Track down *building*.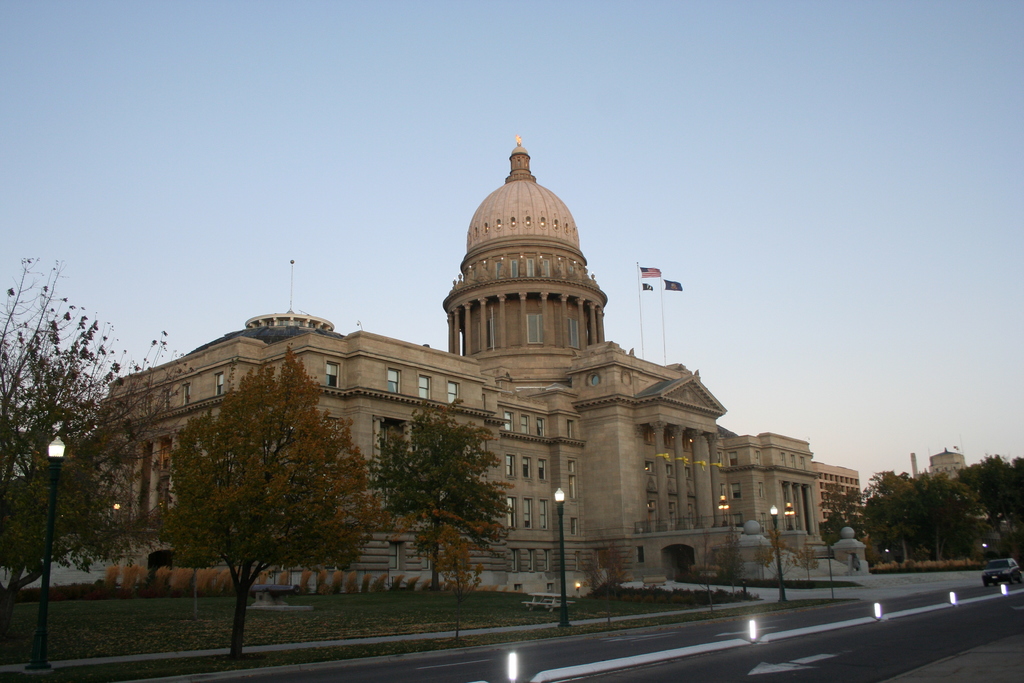
Tracked to Rect(77, 138, 808, 603).
